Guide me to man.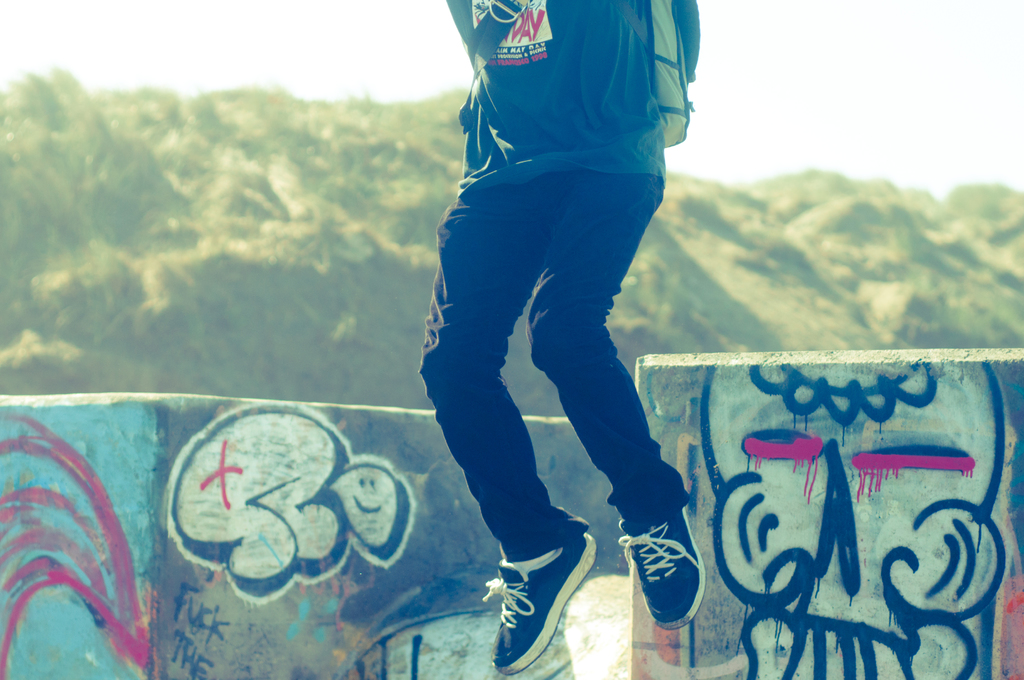
Guidance: (left=408, top=0, right=707, bottom=670).
